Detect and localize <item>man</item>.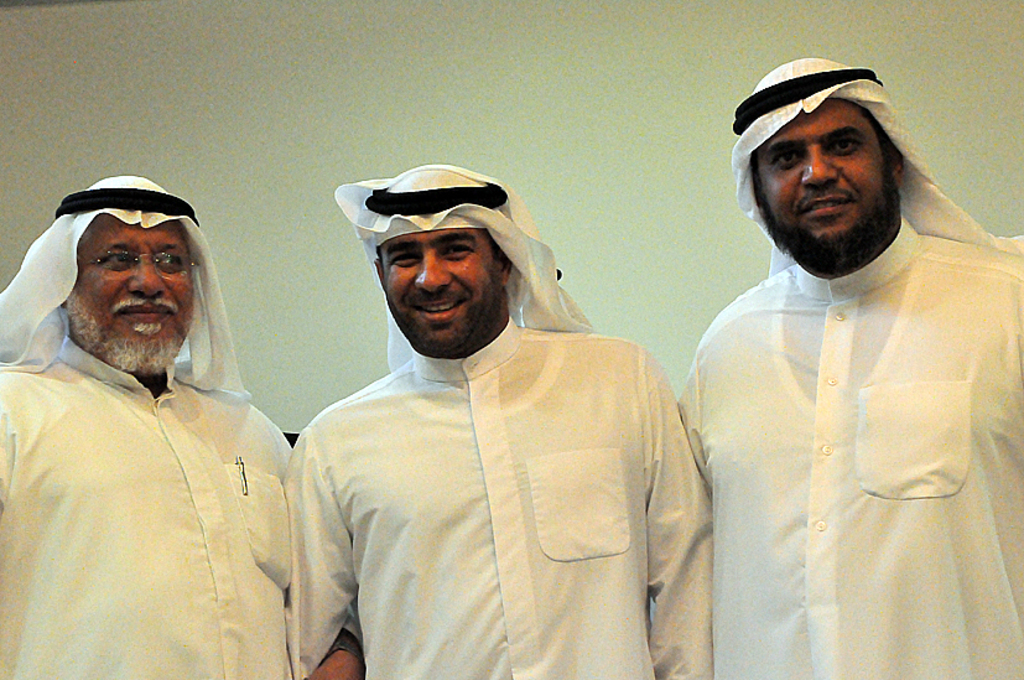
Localized at [277, 159, 723, 679].
